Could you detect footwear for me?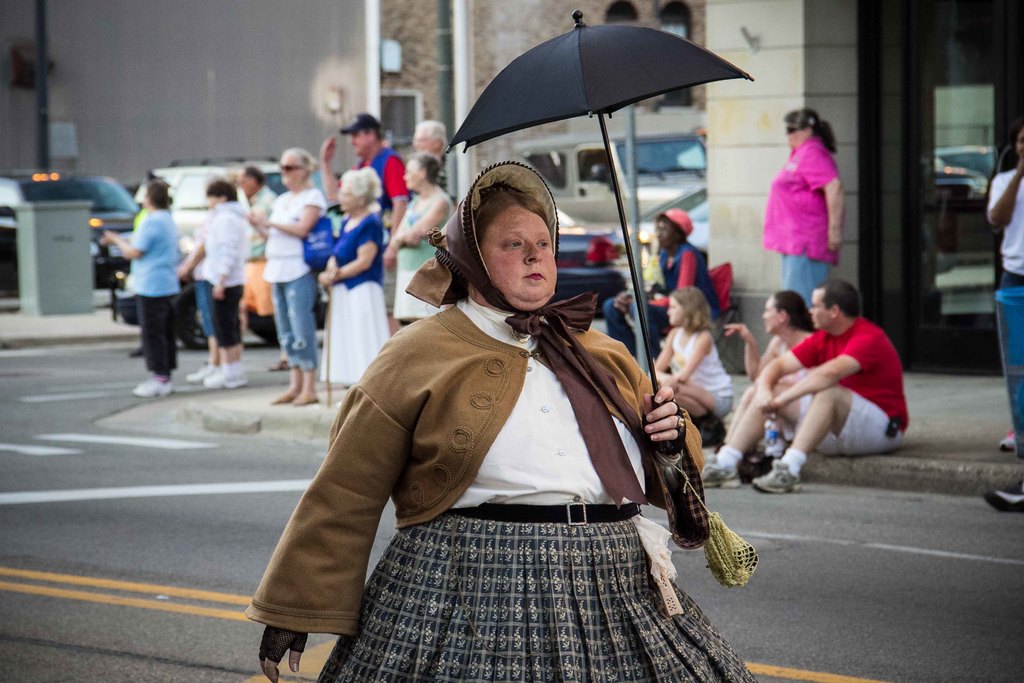
Detection result: [left=997, top=432, right=1016, bottom=456].
